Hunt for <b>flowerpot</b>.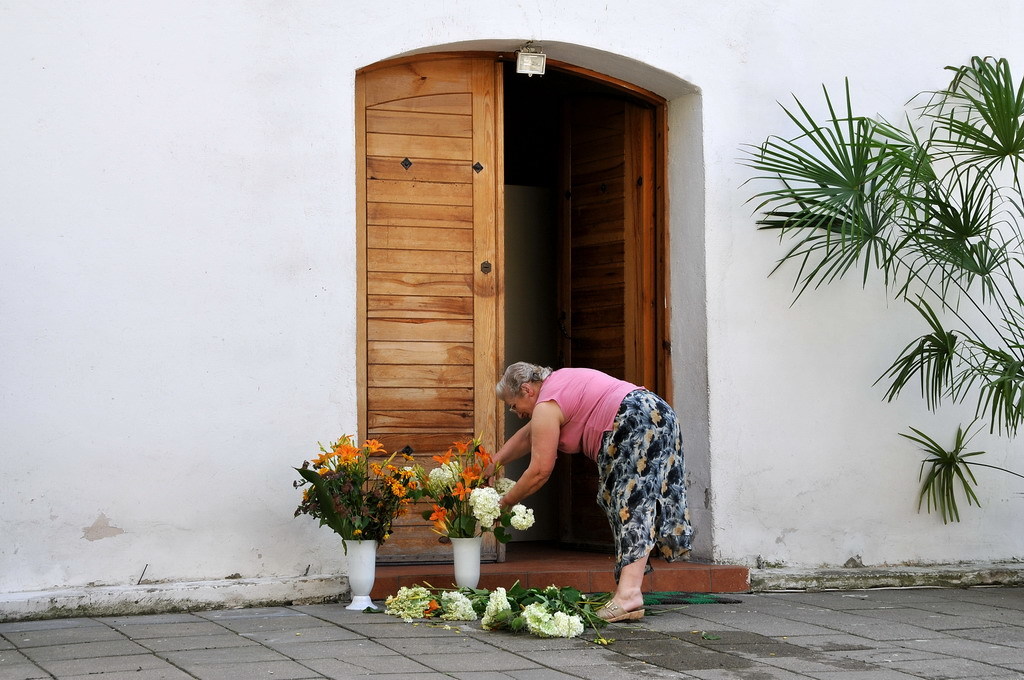
Hunted down at 343/541/380/612.
